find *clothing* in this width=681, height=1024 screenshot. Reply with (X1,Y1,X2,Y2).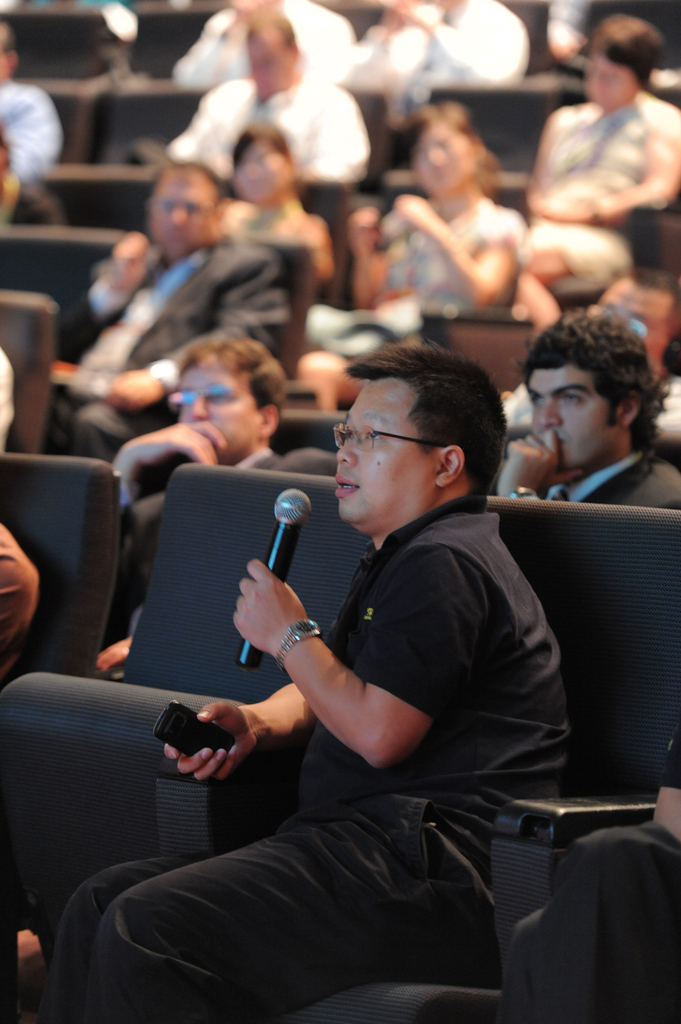
(51,225,299,467).
